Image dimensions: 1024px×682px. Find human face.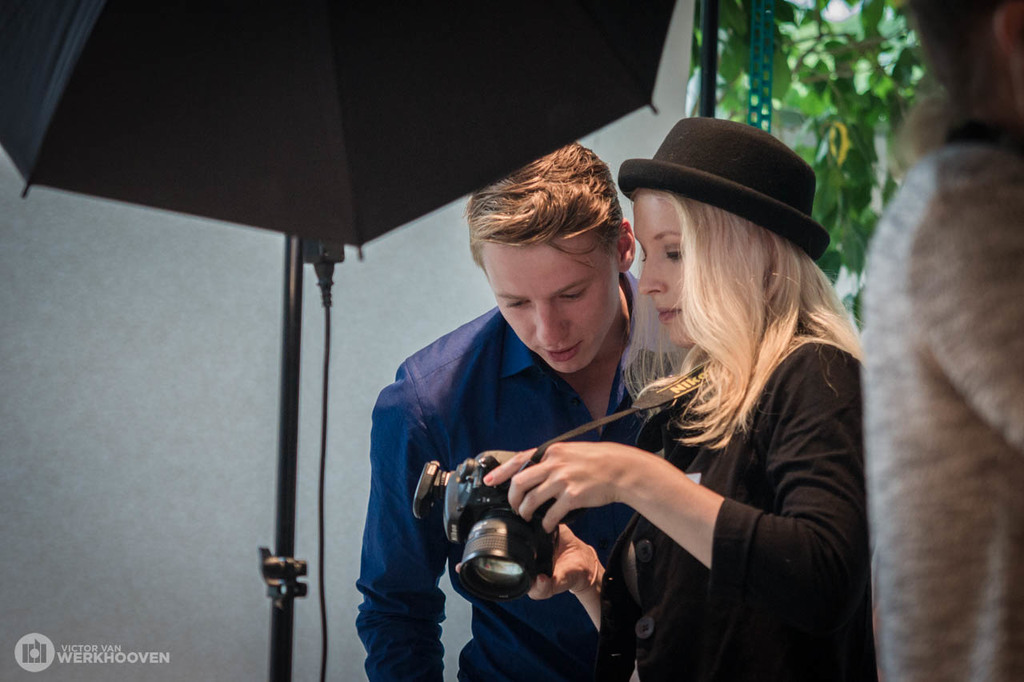
BBox(634, 187, 703, 341).
